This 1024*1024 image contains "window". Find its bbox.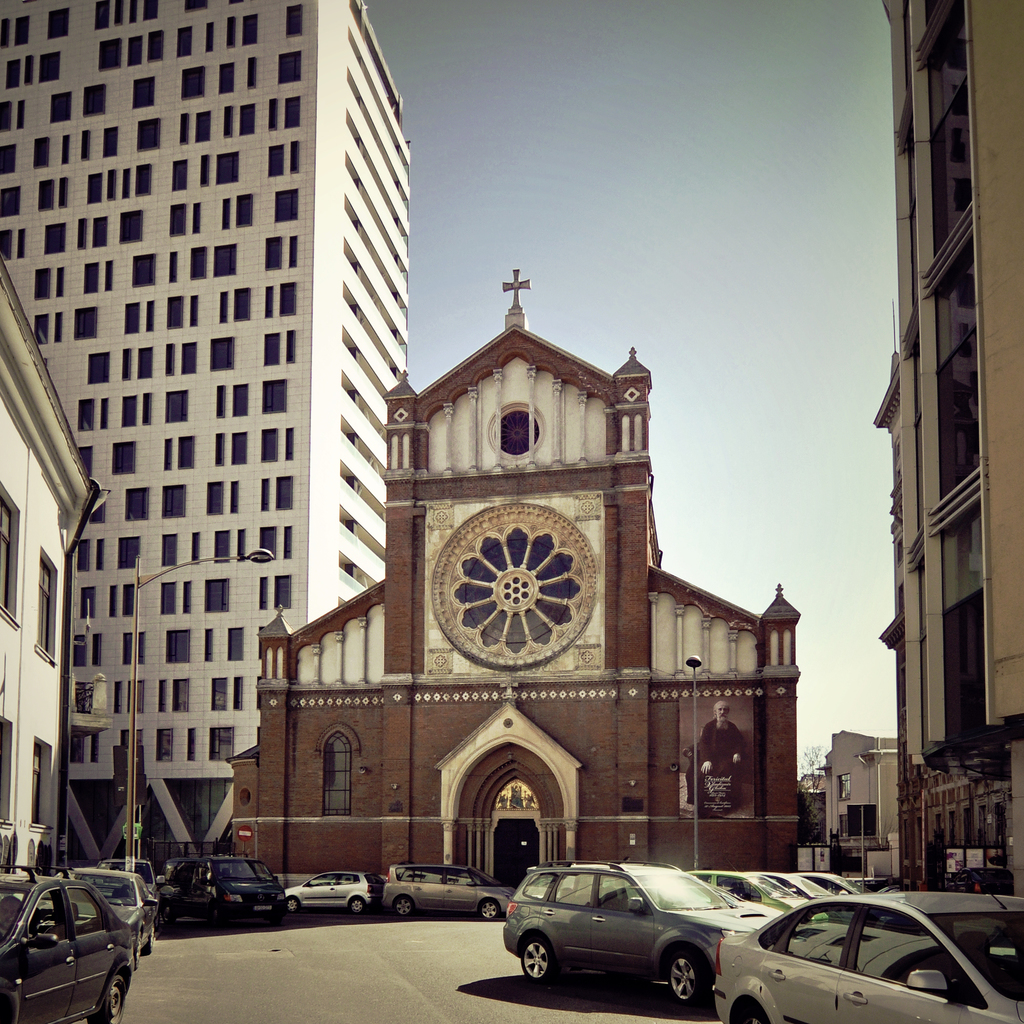
[270,187,300,223].
